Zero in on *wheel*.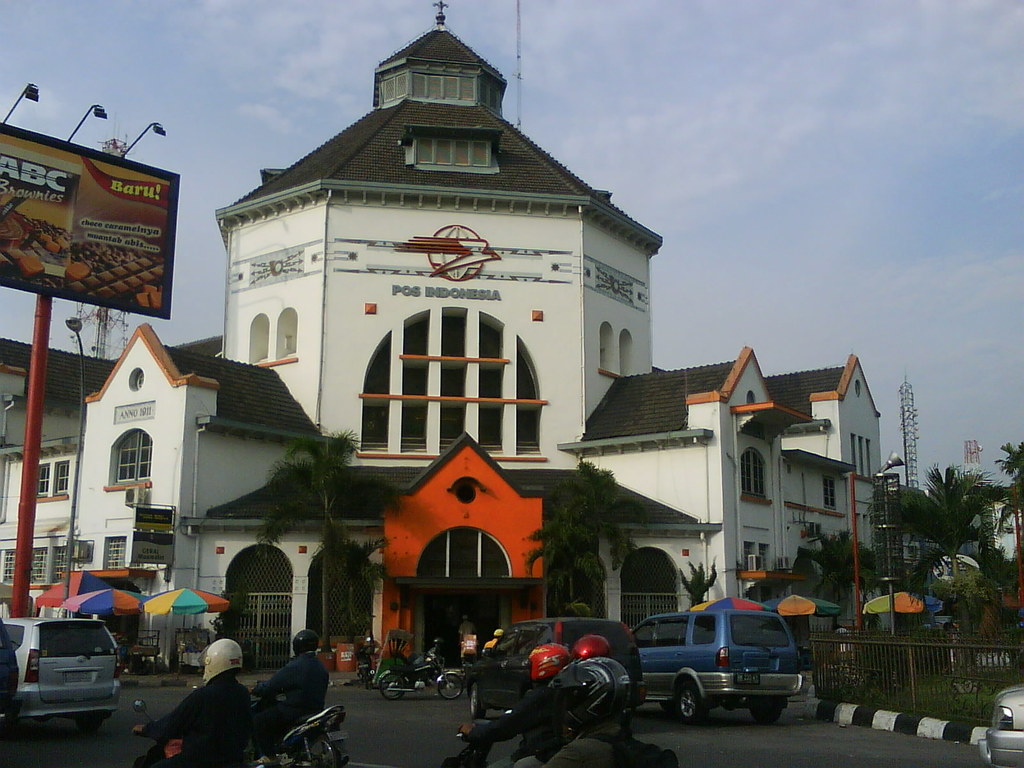
Zeroed in: (466,678,486,716).
